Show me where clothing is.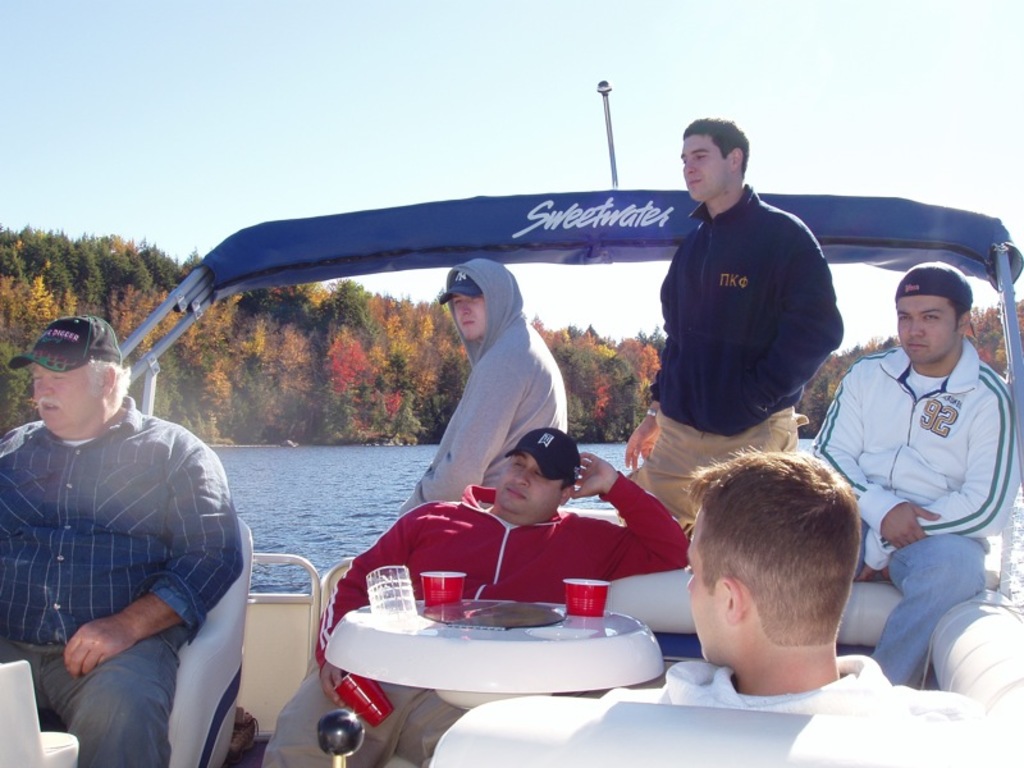
clothing is at <region>9, 339, 244, 748</region>.
